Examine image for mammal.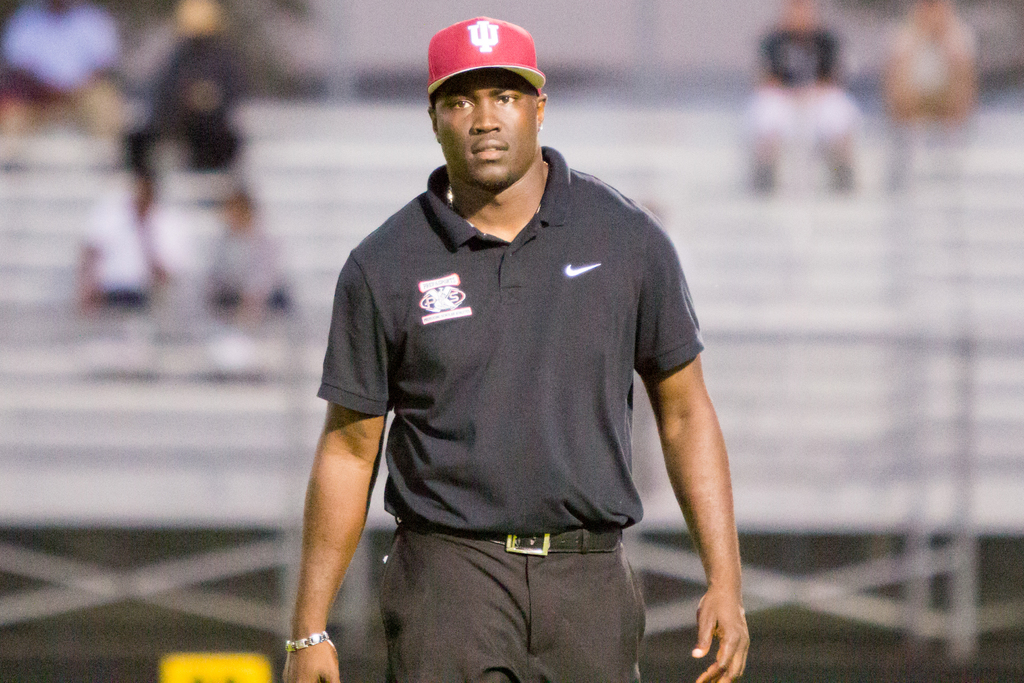
Examination result: bbox=(212, 180, 291, 313).
